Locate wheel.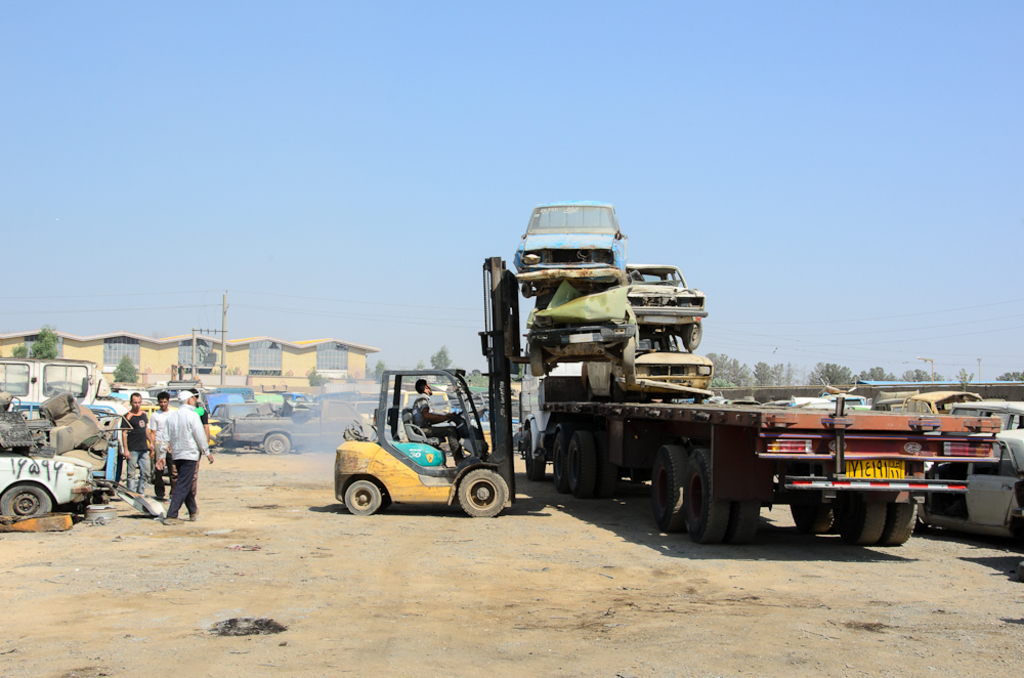
Bounding box: crop(649, 449, 682, 536).
